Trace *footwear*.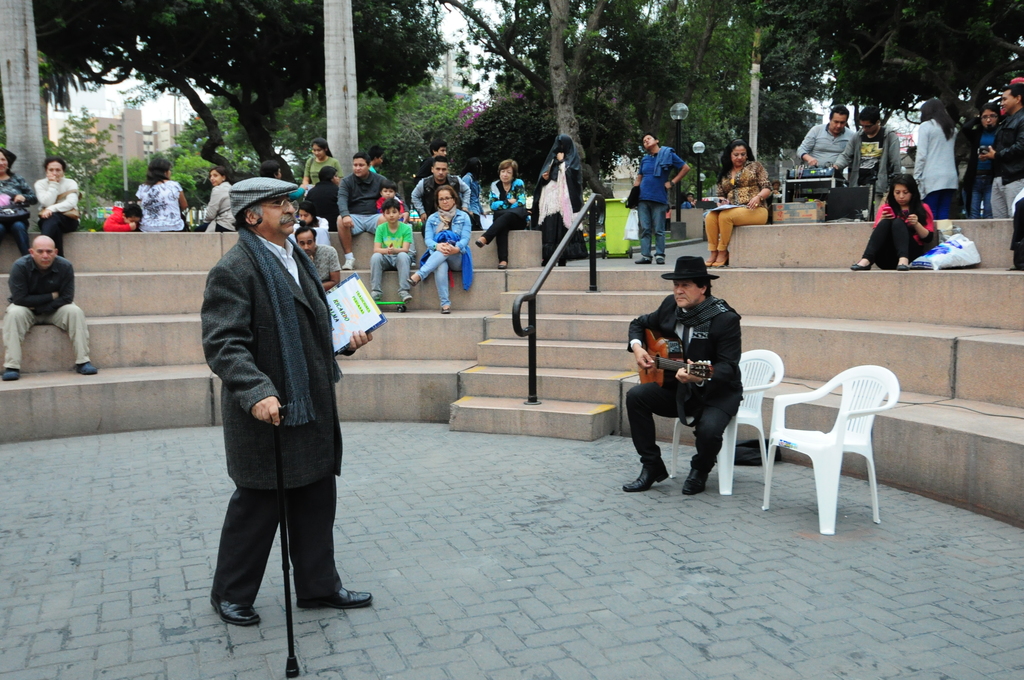
Traced to 897,257,911,270.
